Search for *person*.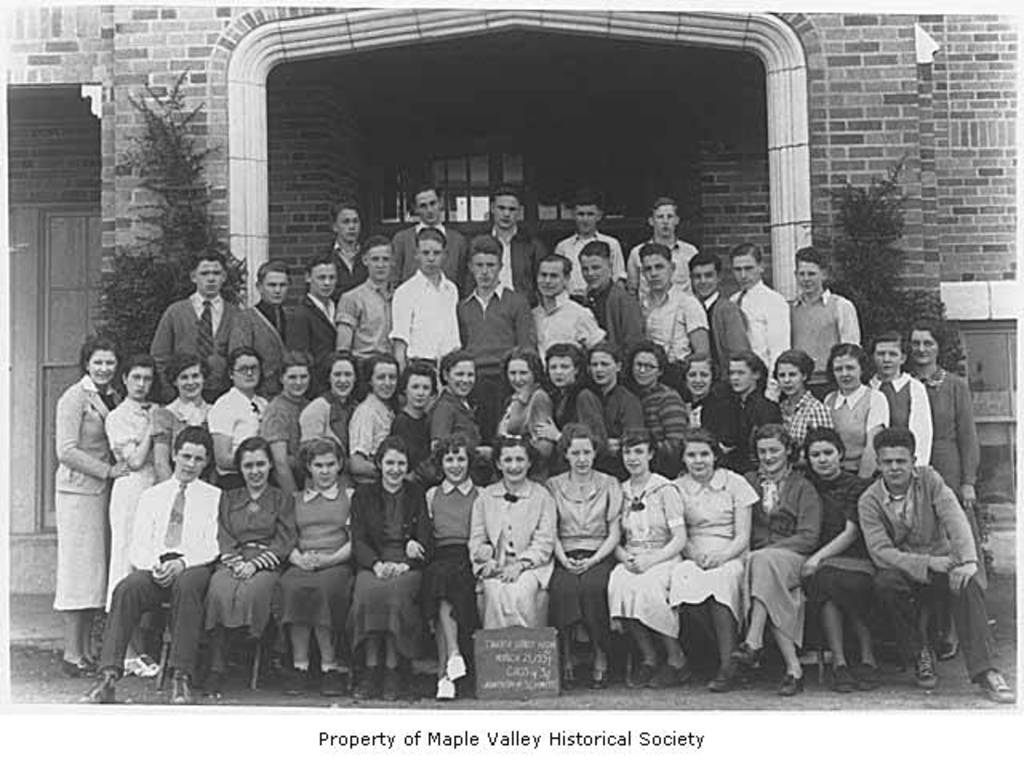
Found at Rect(542, 342, 605, 441).
